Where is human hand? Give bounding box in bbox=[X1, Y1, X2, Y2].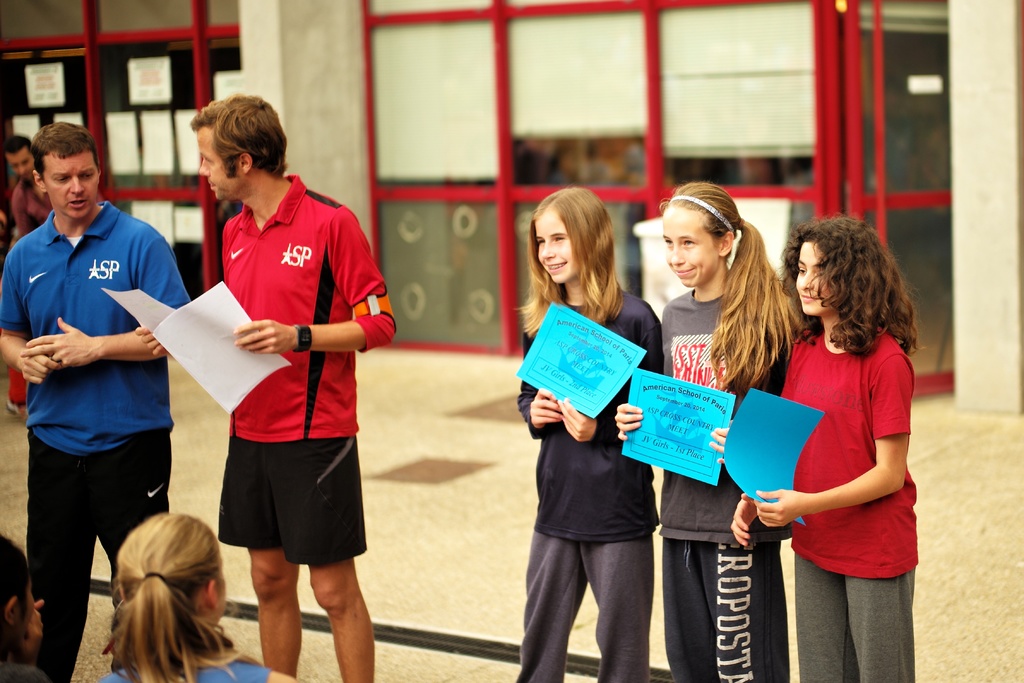
bbox=[6, 316, 117, 375].
